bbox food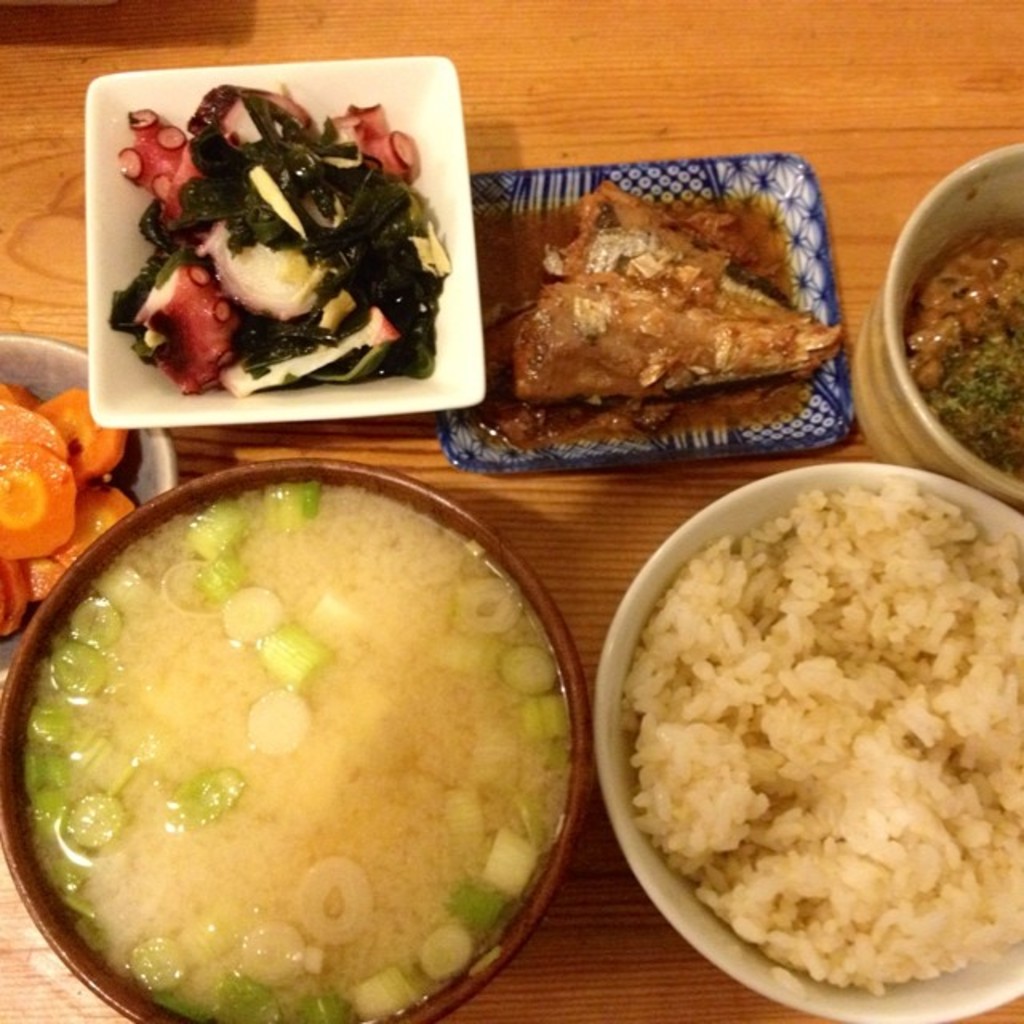
bbox=(624, 490, 1022, 990)
